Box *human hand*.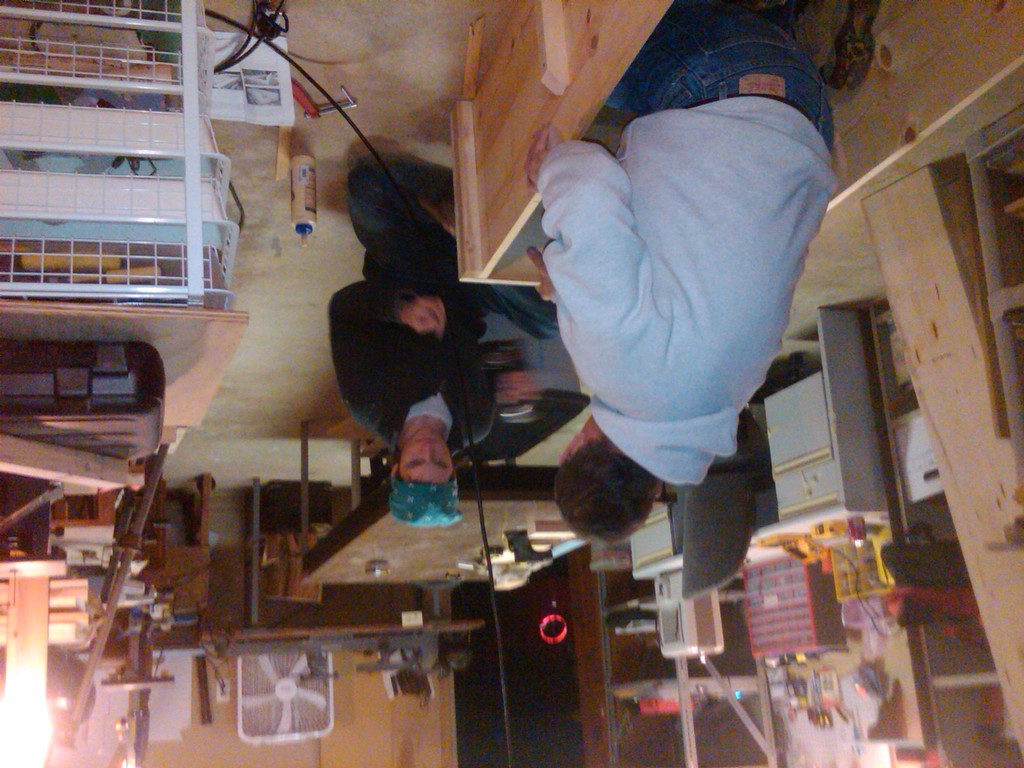
(520,121,554,195).
